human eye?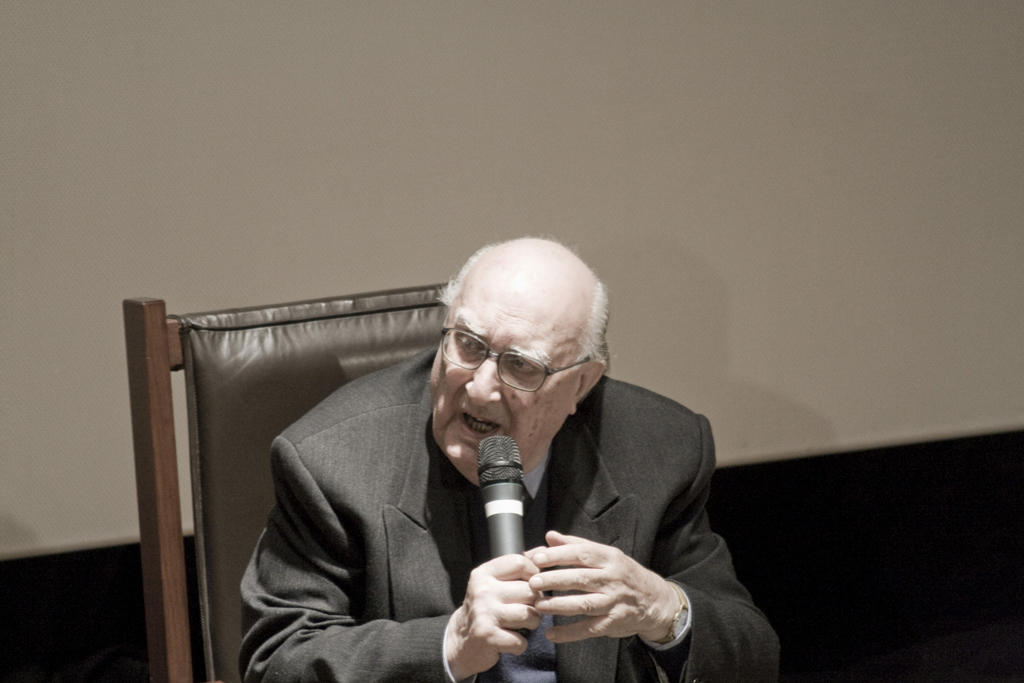
bbox(449, 333, 482, 356)
